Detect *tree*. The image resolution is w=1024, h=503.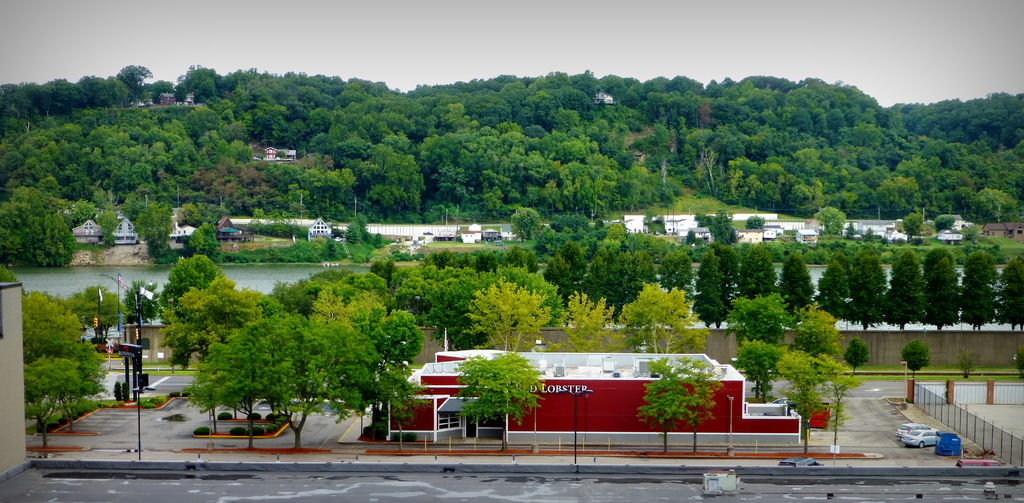
266:95:320:142.
